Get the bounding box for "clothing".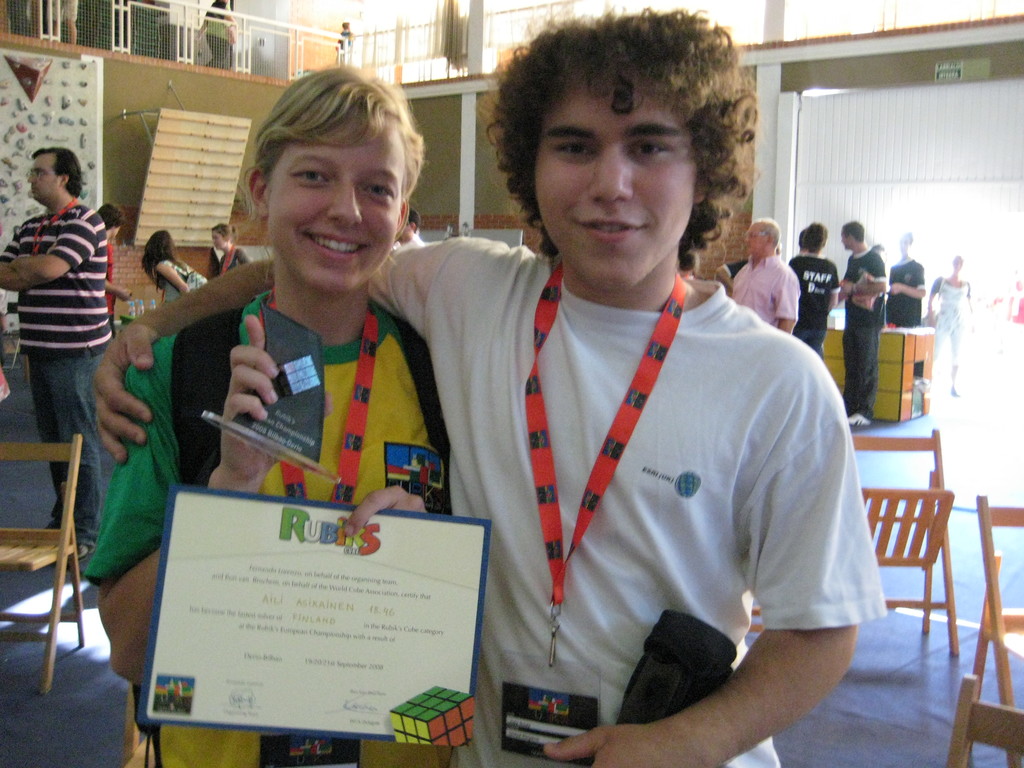
[left=721, top=253, right=743, bottom=276].
